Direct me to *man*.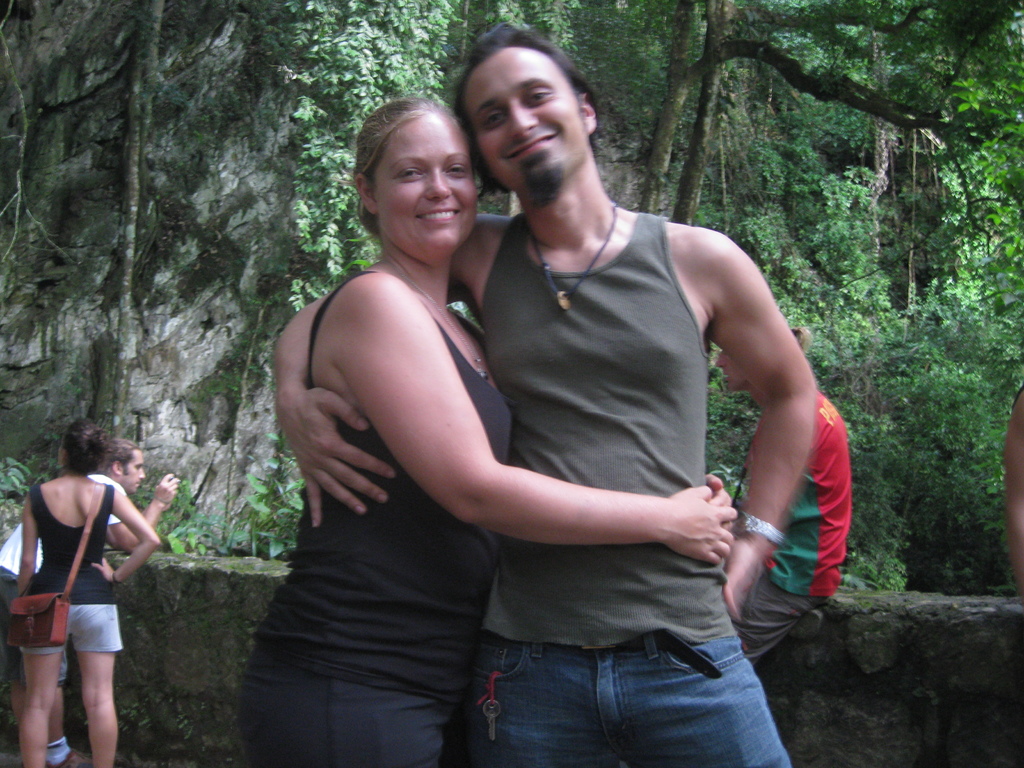
Direction: {"x1": 252, "y1": 46, "x2": 824, "y2": 740}.
